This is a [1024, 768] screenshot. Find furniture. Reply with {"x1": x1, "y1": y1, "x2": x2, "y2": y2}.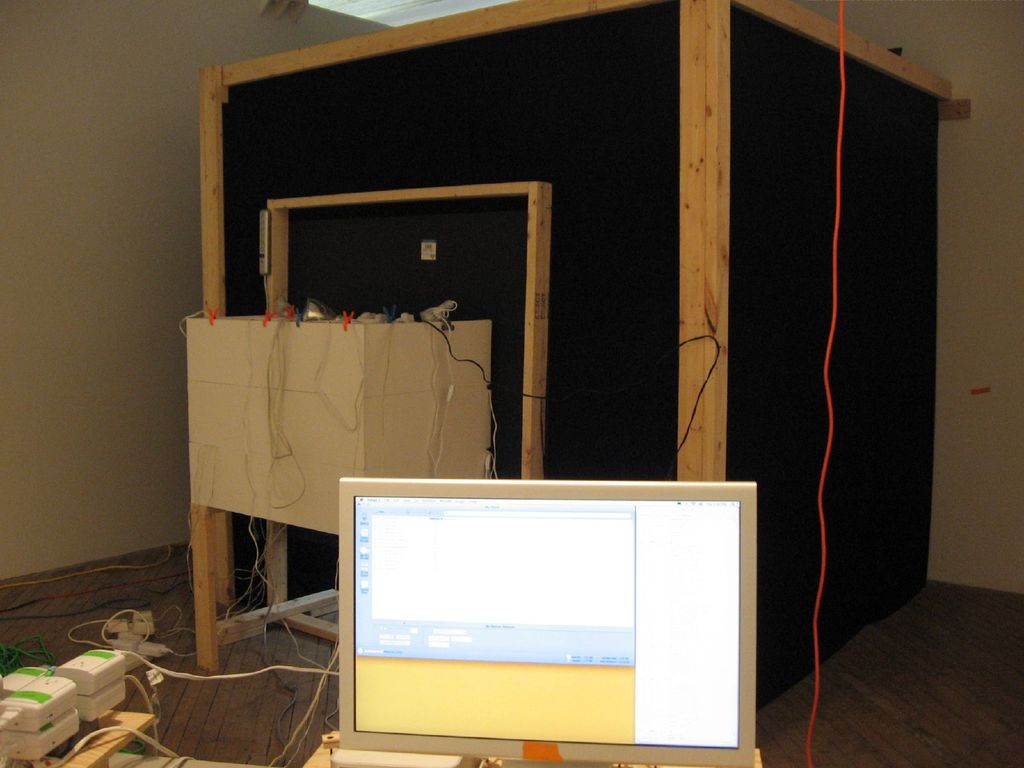
{"x1": 38, "y1": 709, "x2": 159, "y2": 767}.
